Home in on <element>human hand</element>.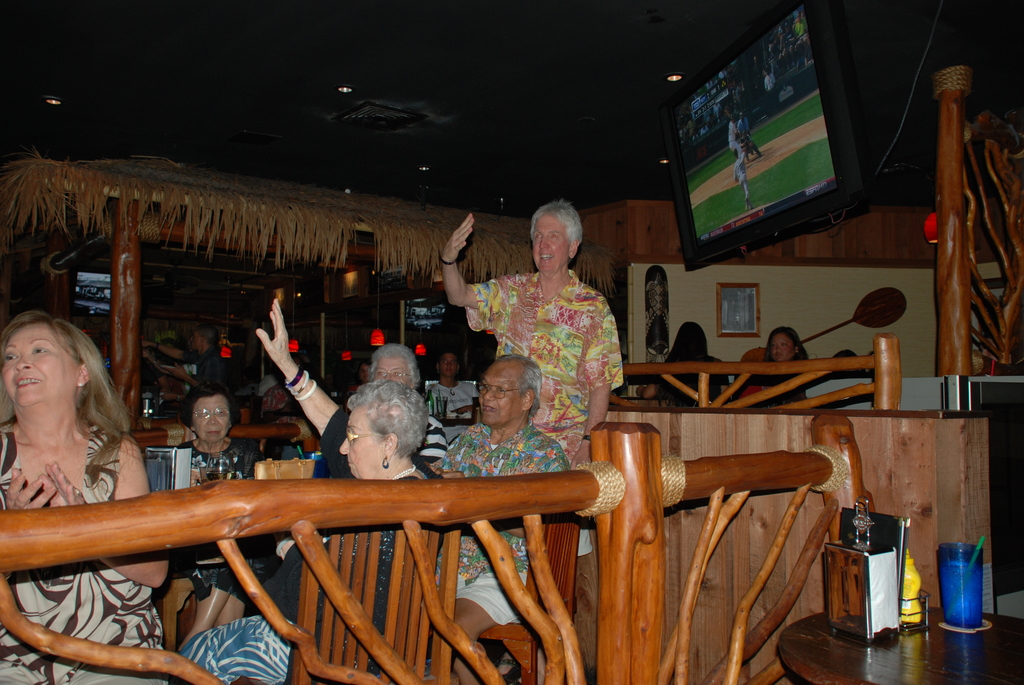
Homed in at [x1=141, y1=338, x2=153, y2=349].
